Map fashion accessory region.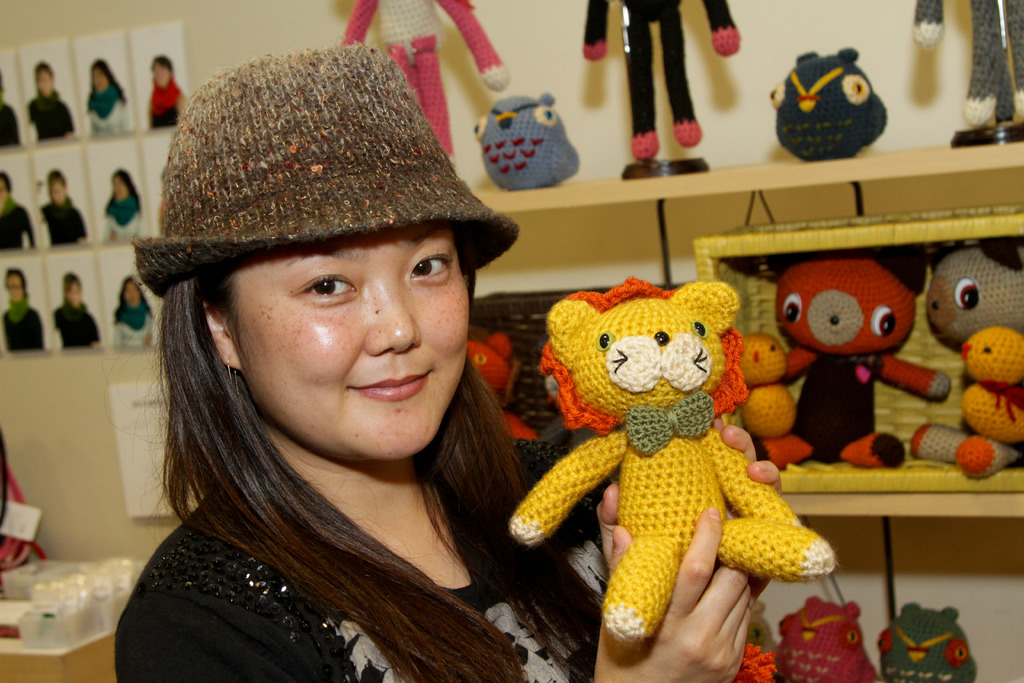
Mapped to 733:243:977:474.
